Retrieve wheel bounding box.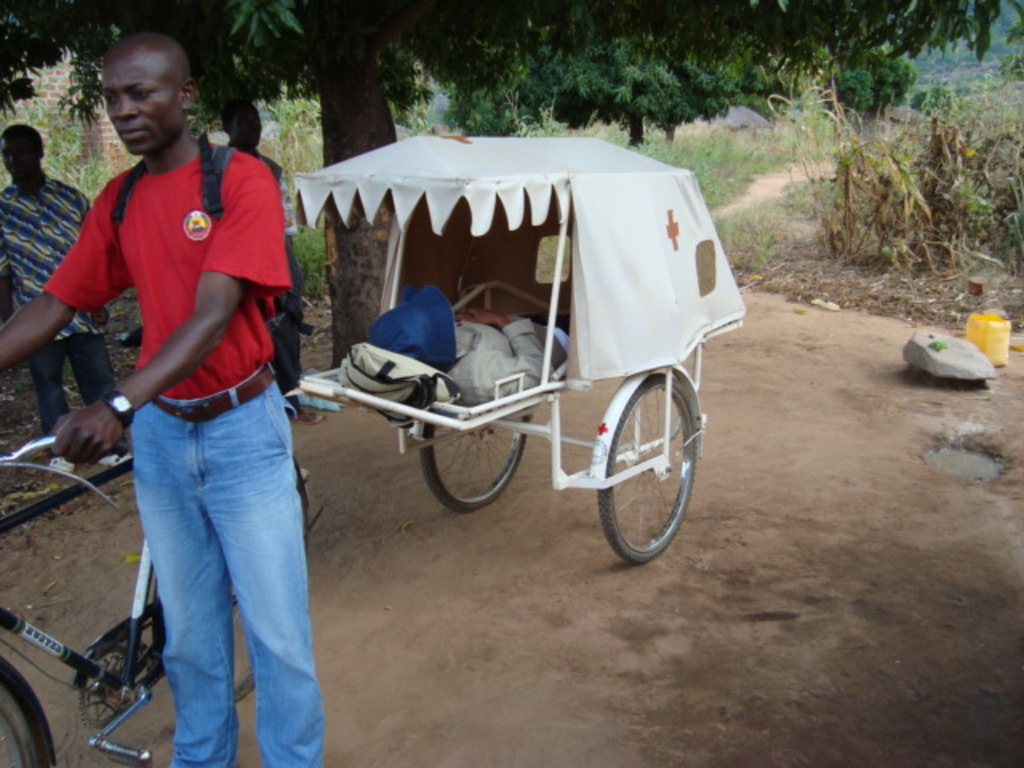
Bounding box: pyautogui.locateOnScreen(598, 373, 696, 558).
